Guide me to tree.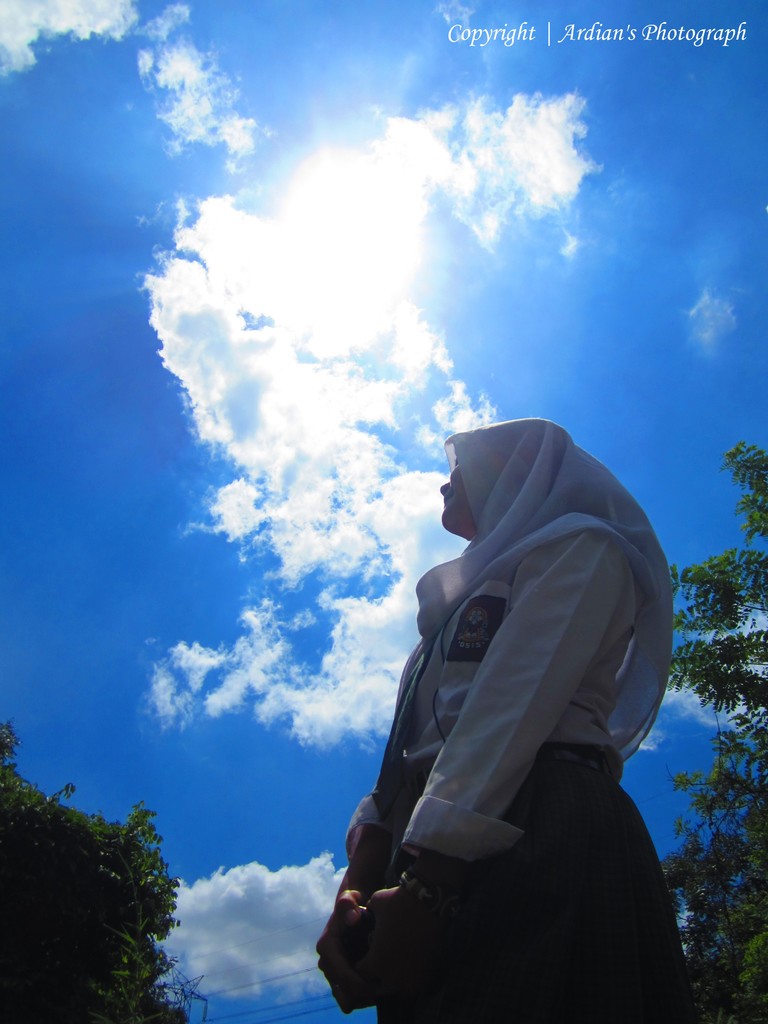
Guidance: 21:769:193:998.
